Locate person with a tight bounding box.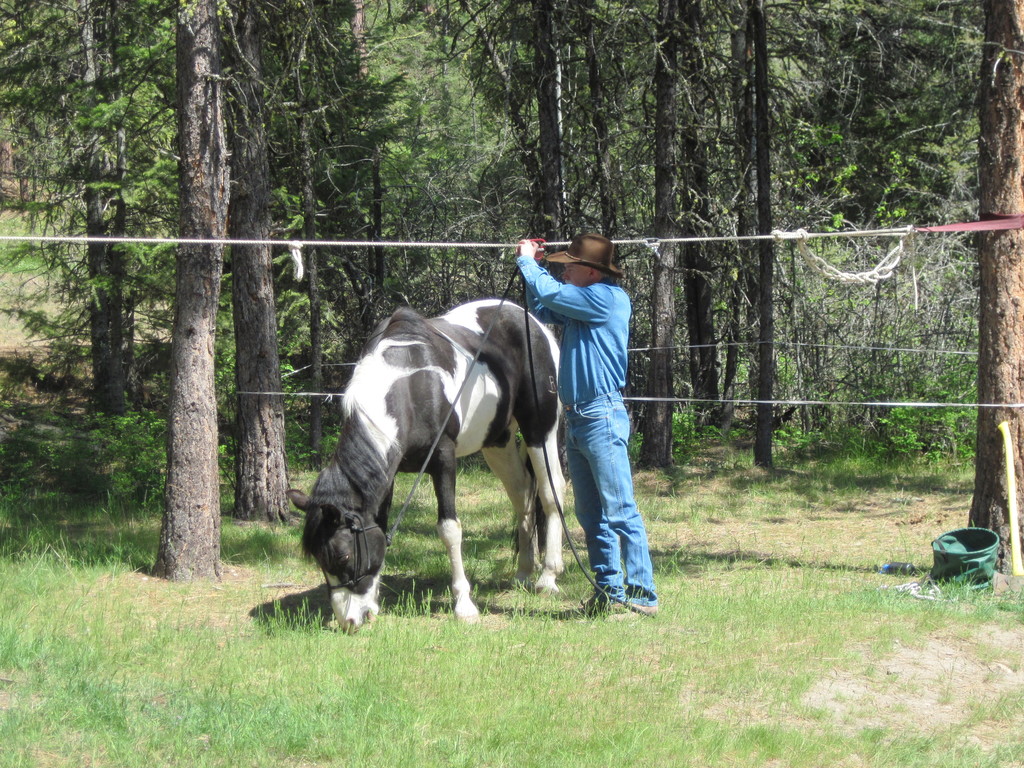
(531,199,648,628).
